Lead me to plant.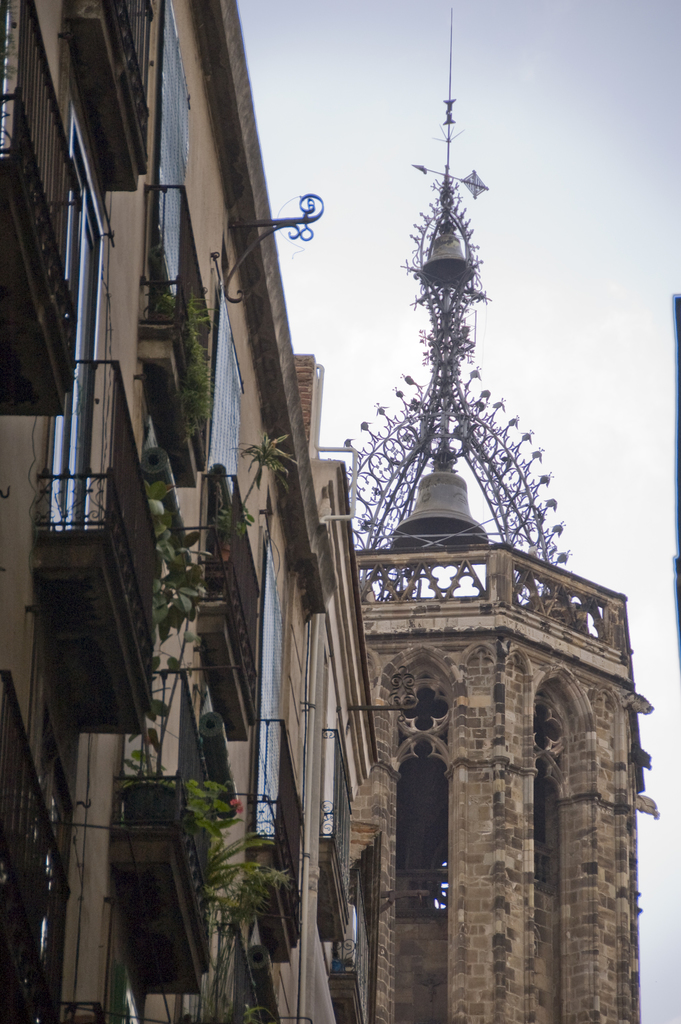
Lead to BBox(112, 468, 209, 822).
